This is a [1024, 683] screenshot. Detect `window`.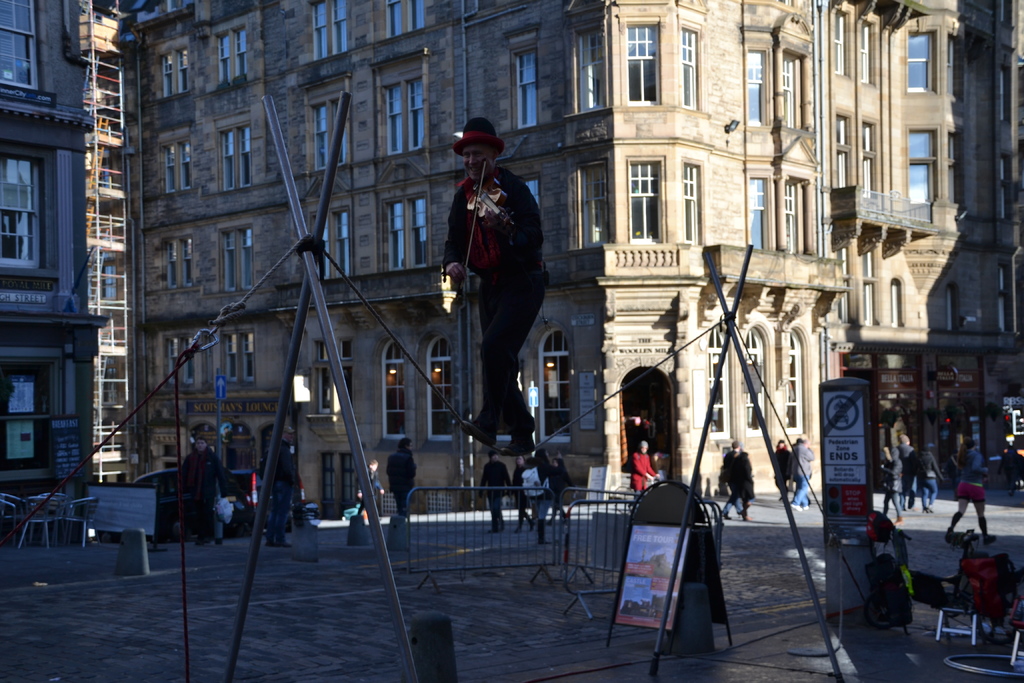
740/331/765/428.
